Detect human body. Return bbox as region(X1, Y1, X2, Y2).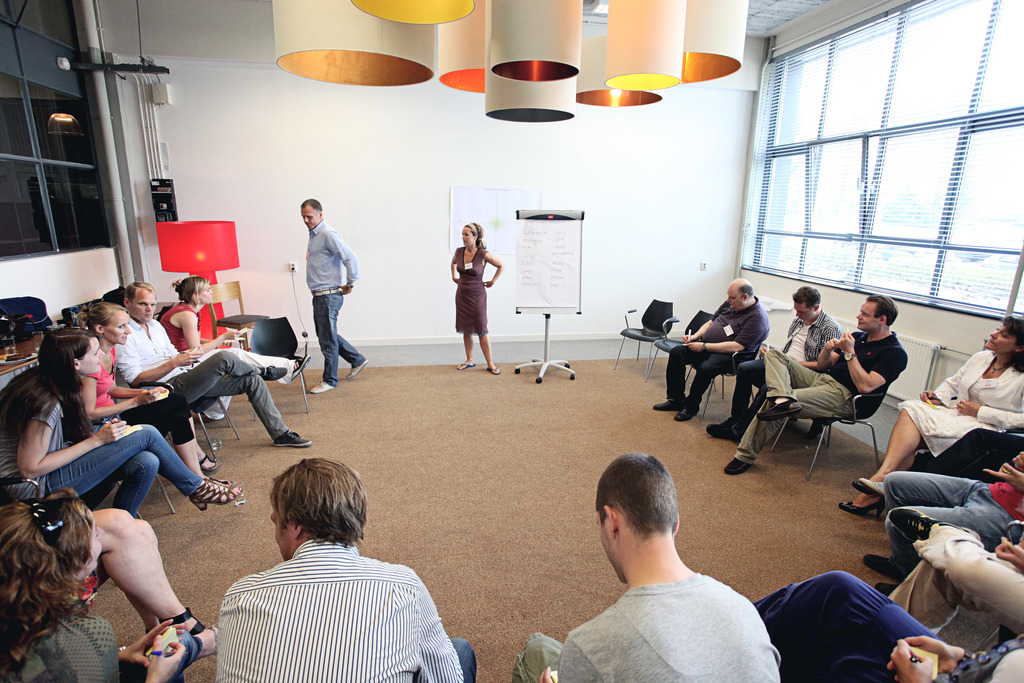
region(754, 570, 1023, 682).
